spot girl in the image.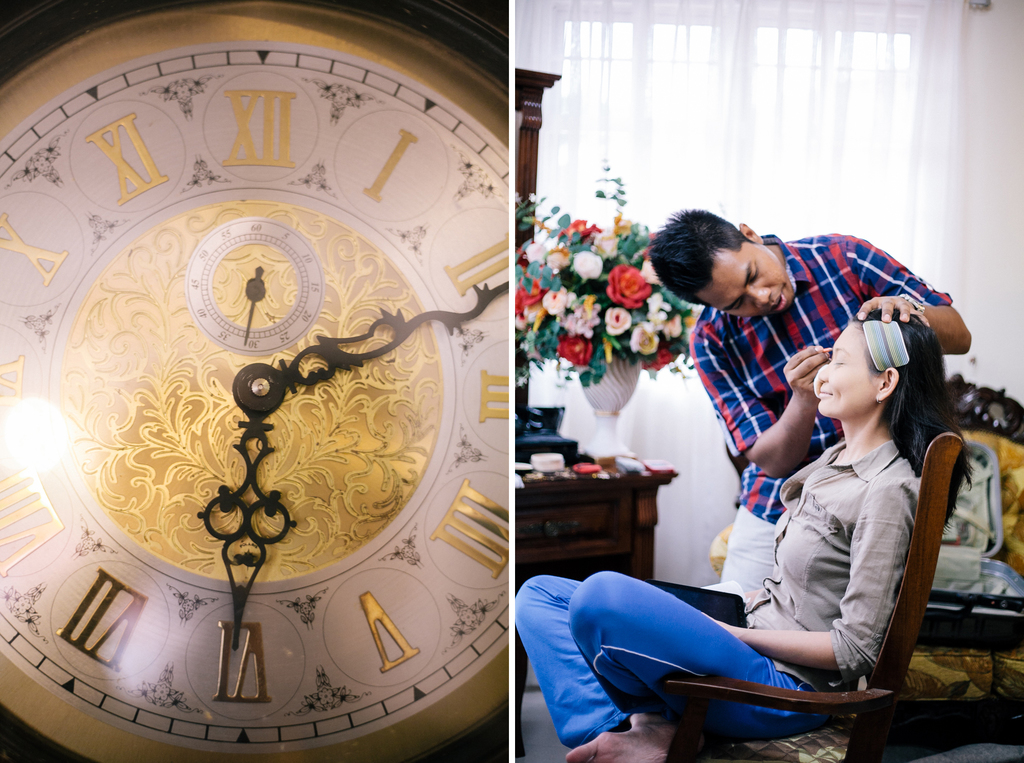
girl found at x1=509, y1=303, x2=973, y2=762.
